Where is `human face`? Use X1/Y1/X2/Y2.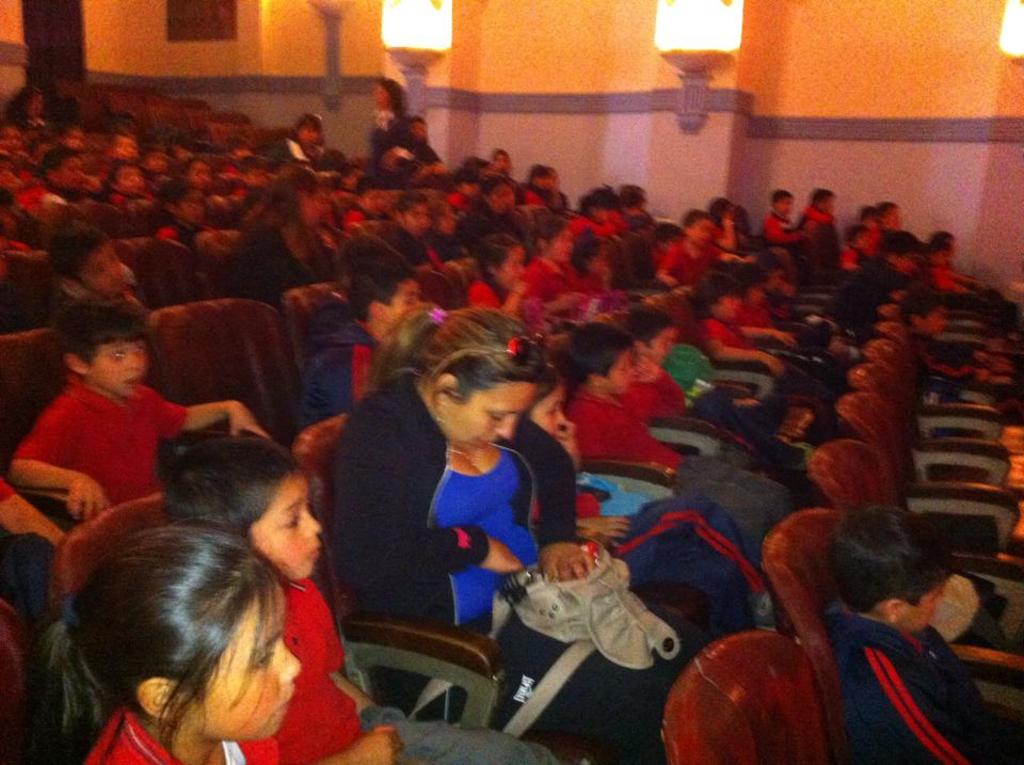
446/383/537/448.
